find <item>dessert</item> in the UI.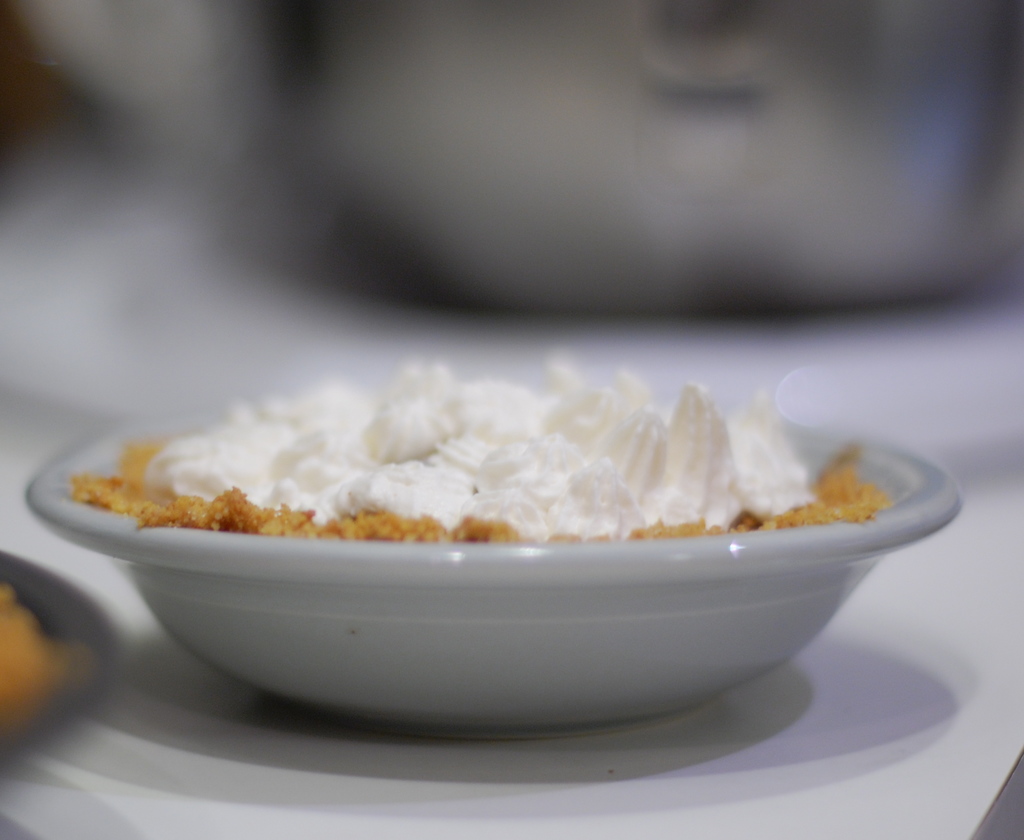
UI element at detection(52, 367, 877, 737).
